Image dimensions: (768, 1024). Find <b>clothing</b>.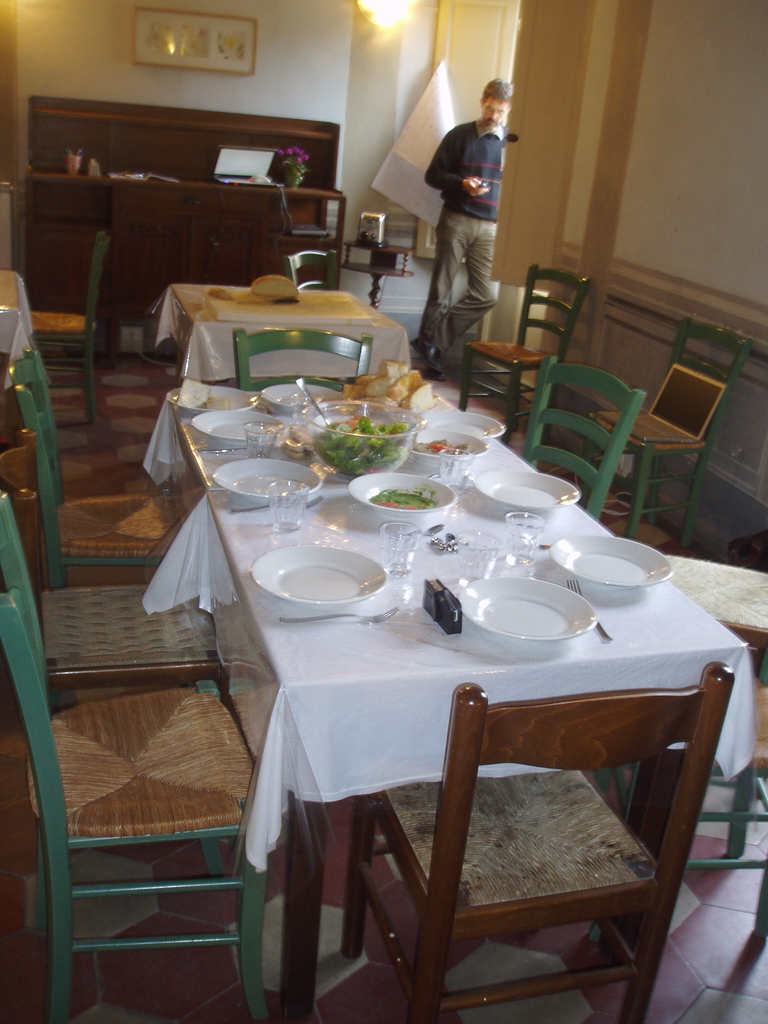
[409, 94, 520, 366].
